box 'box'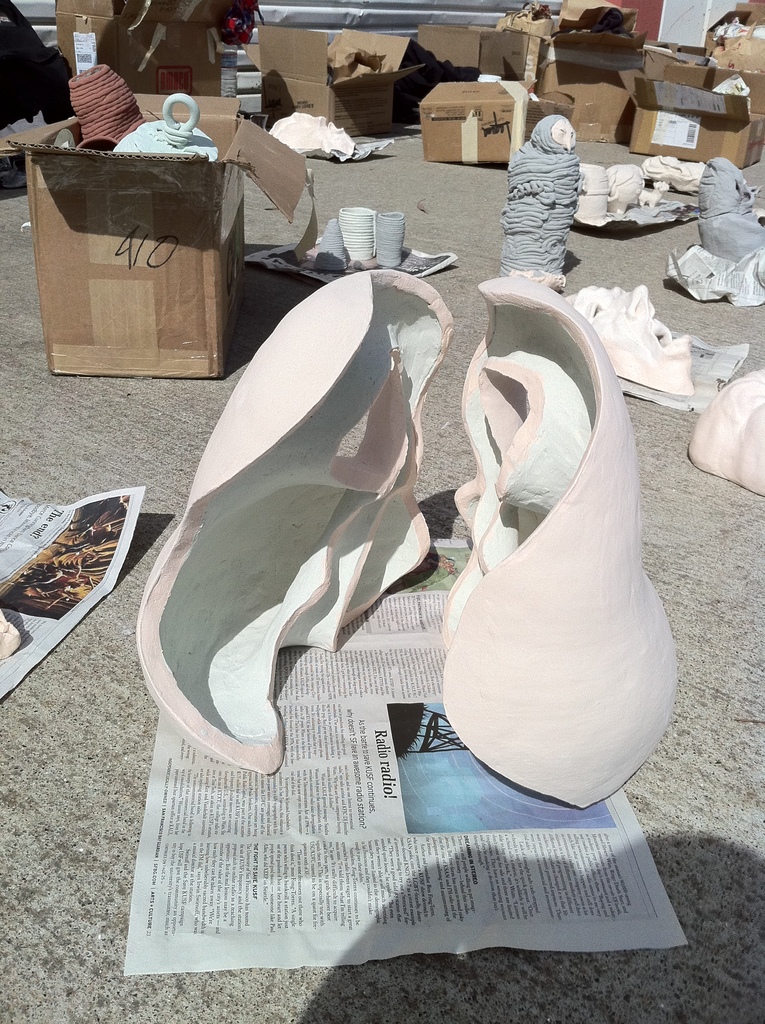
left=47, top=0, right=226, bottom=95
